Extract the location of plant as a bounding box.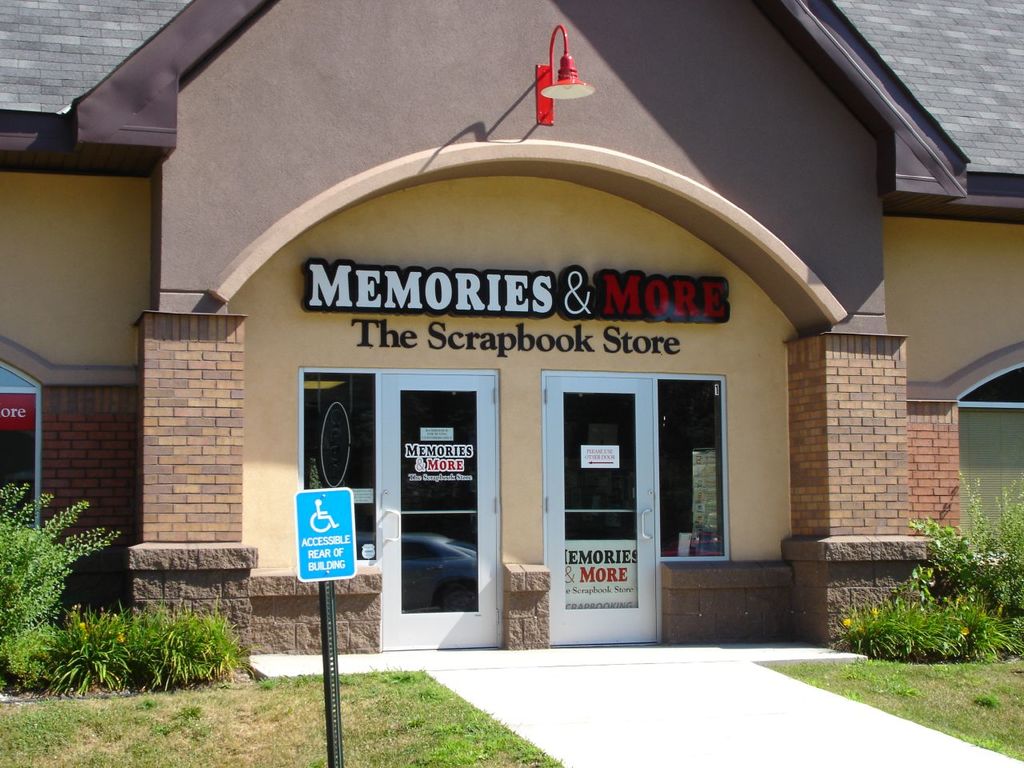
bbox=[909, 463, 1023, 629].
